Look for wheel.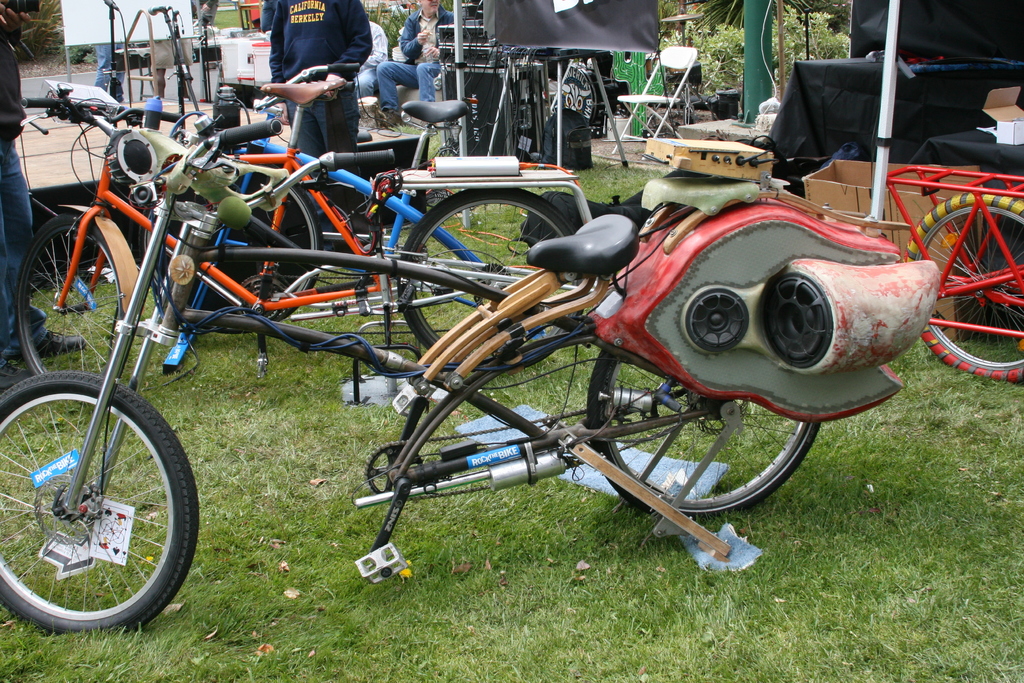
Found: (left=141, top=169, right=299, bottom=340).
